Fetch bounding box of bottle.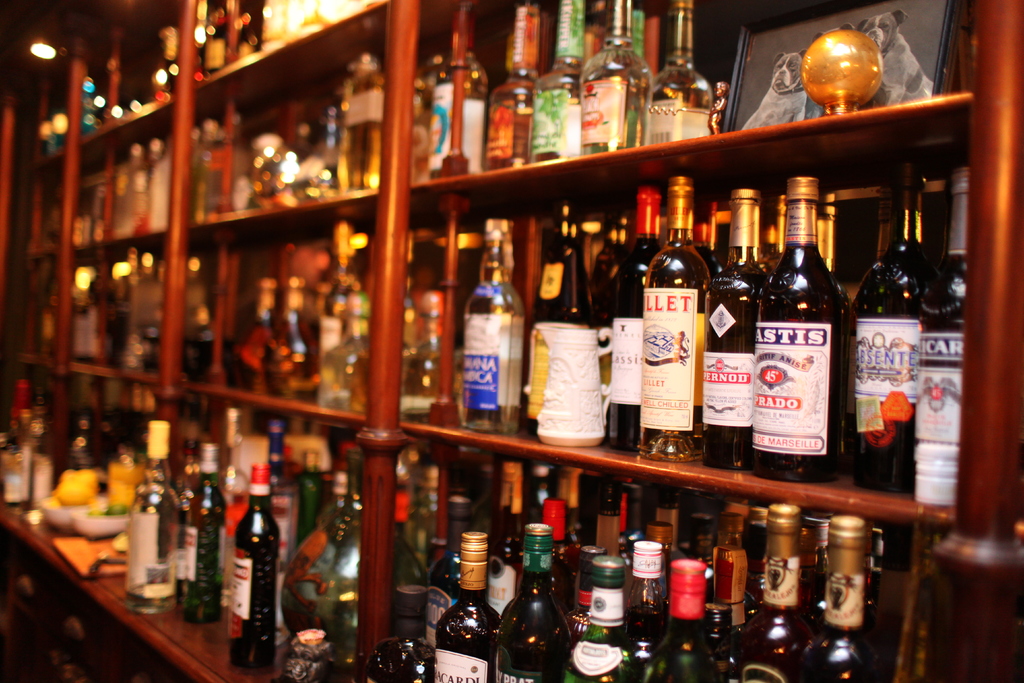
Bbox: x1=621 y1=484 x2=658 y2=531.
